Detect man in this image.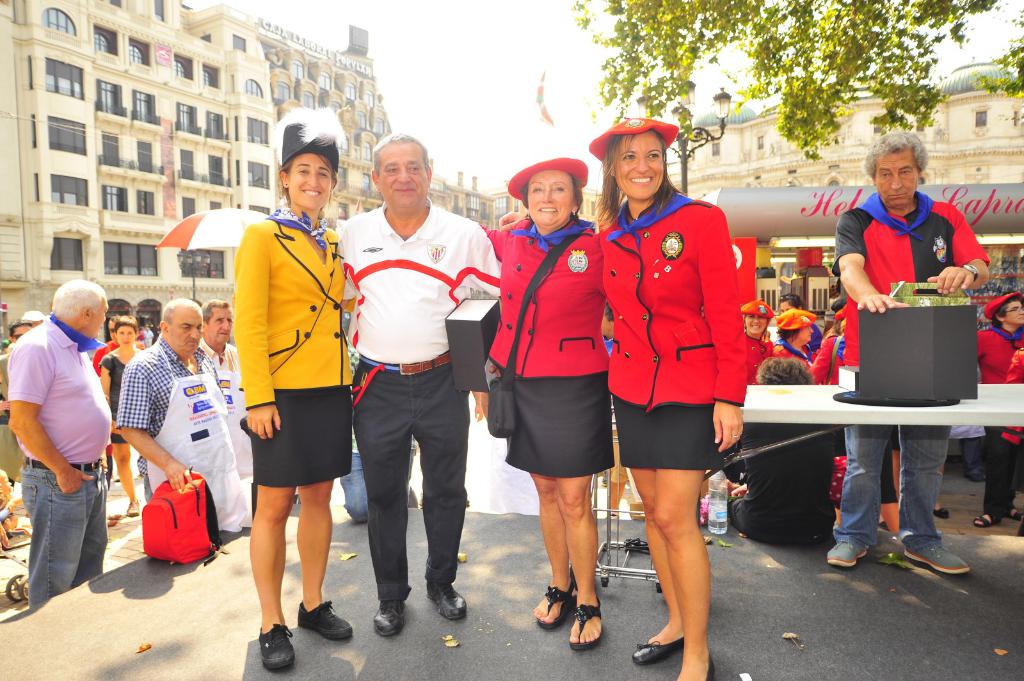
Detection: 323:129:497:636.
